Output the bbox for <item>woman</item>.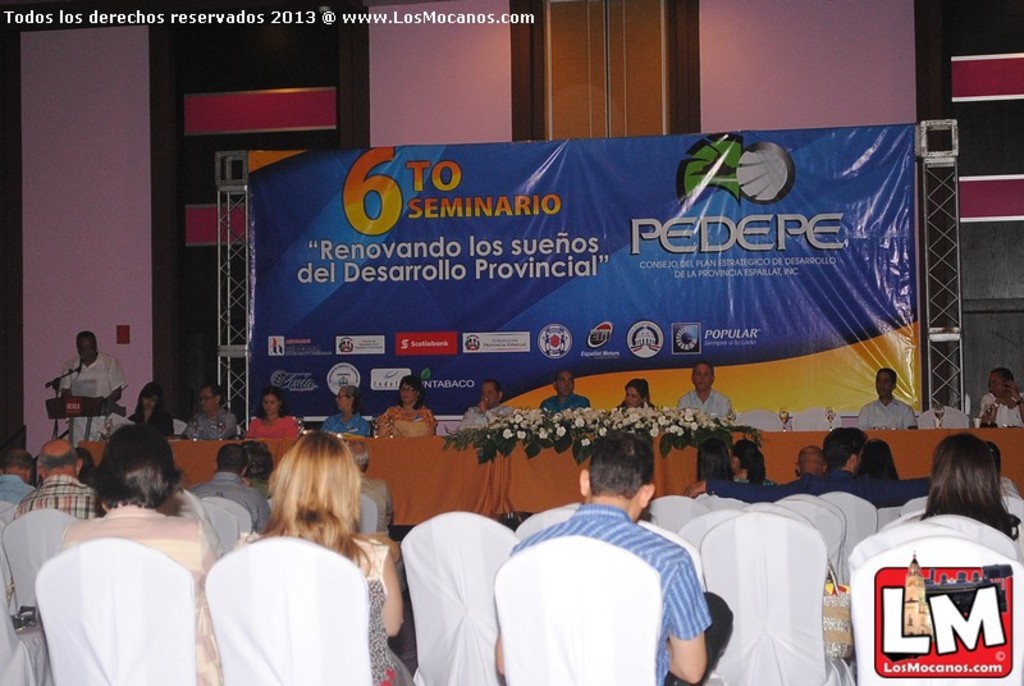
(125, 380, 170, 436).
